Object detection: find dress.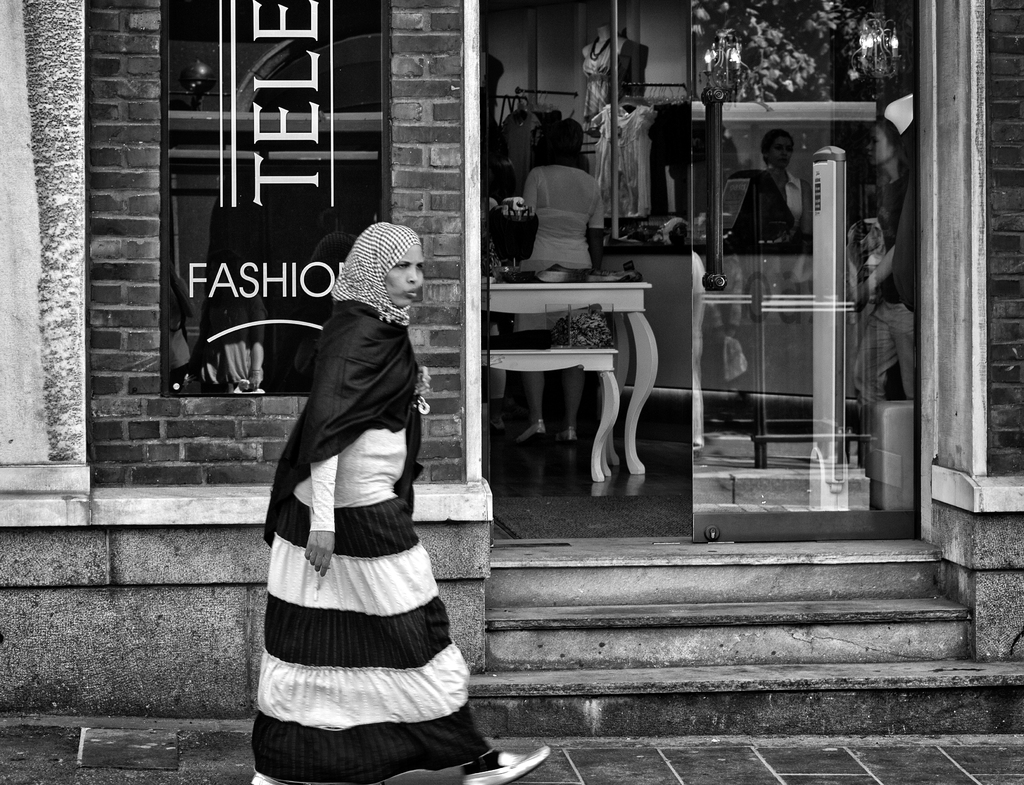
(left=257, top=295, right=502, bottom=784).
